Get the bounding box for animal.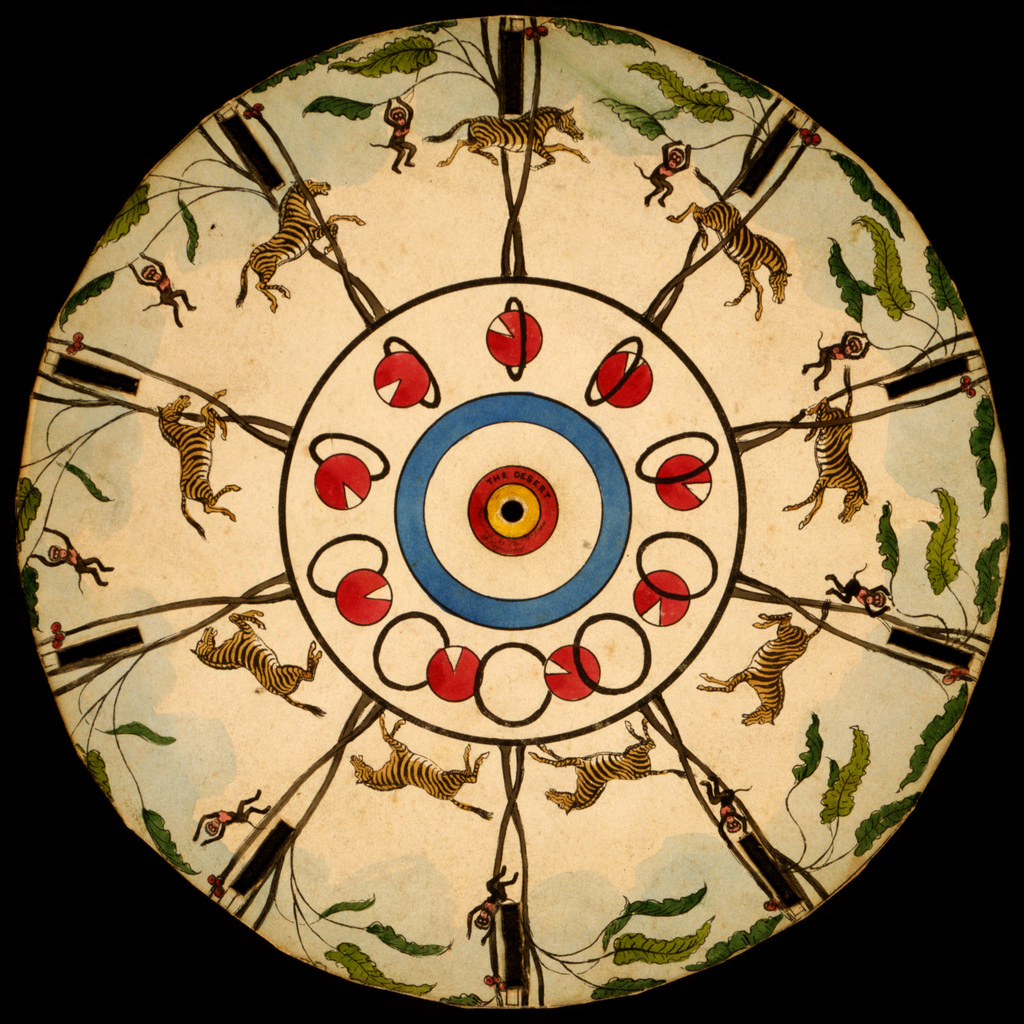
box(701, 601, 832, 727).
